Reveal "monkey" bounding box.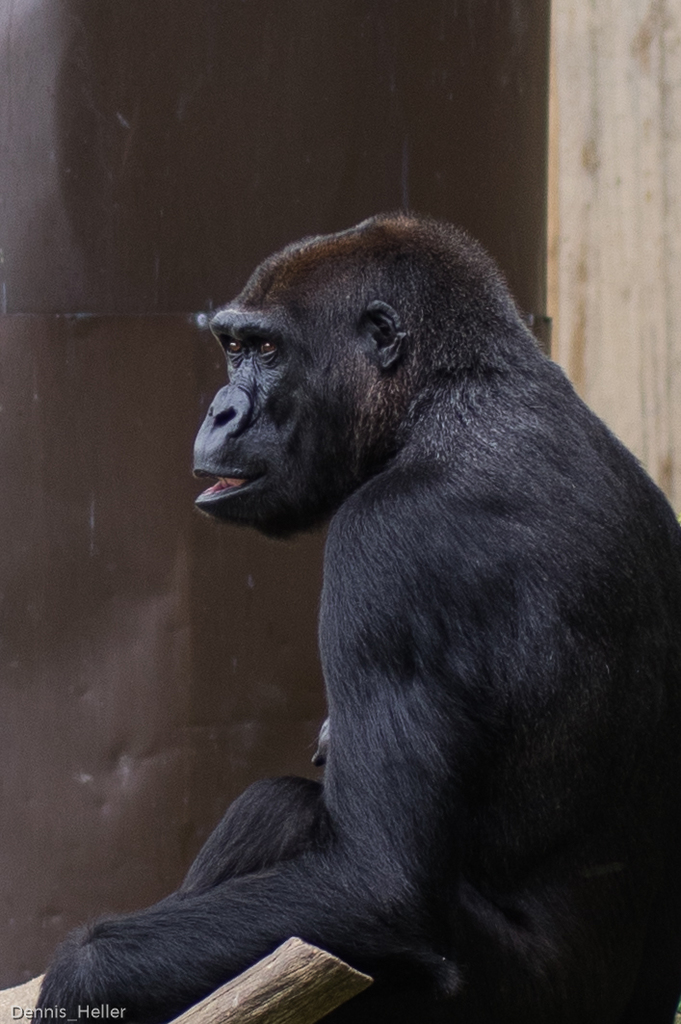
Revealed: bbox=[64, 205, 680, 1018].
